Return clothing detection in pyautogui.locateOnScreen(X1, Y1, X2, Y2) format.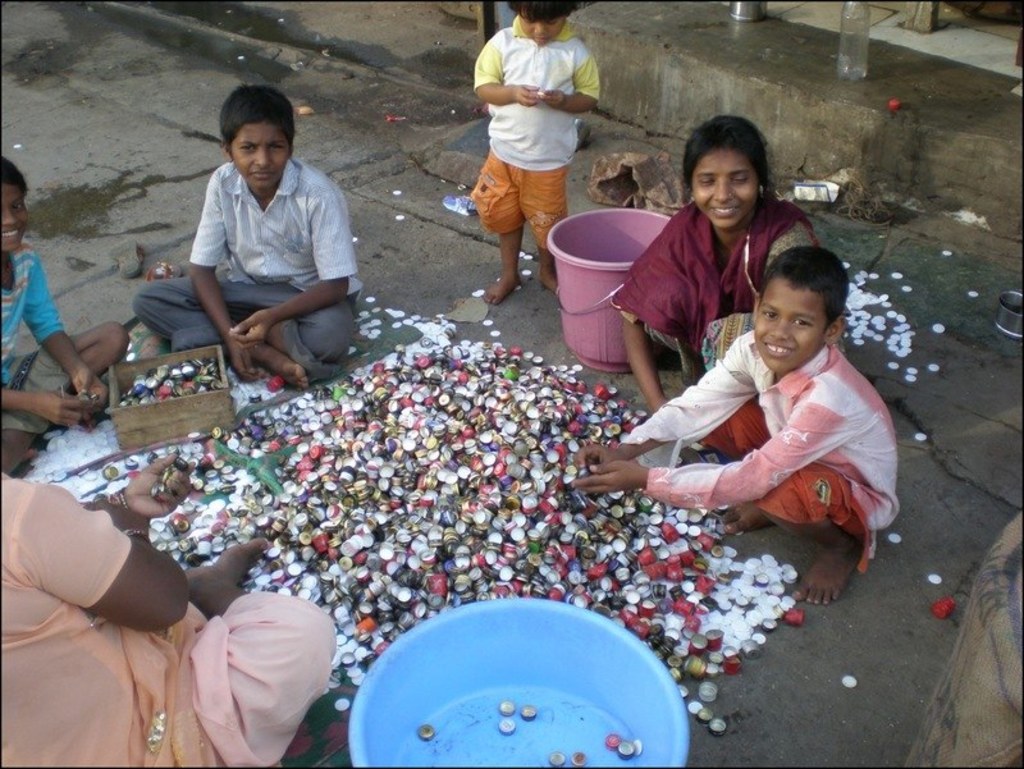
pyautogui.locateOnScreen(468, 14, 602, 248).
